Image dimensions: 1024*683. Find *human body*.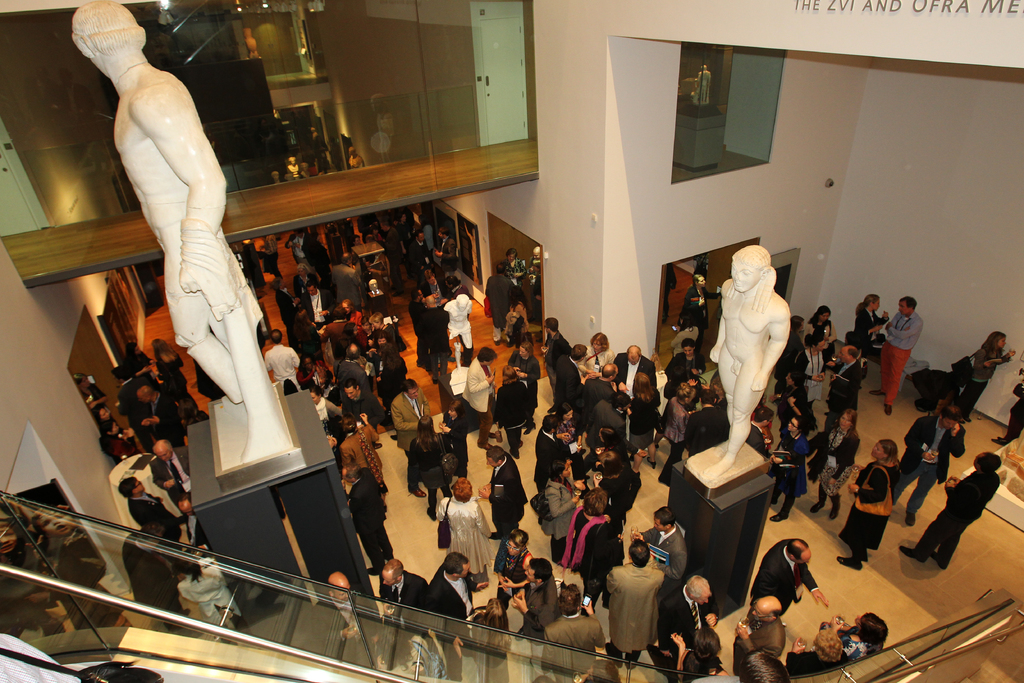
bbox=[339, 415, 385, 500].
